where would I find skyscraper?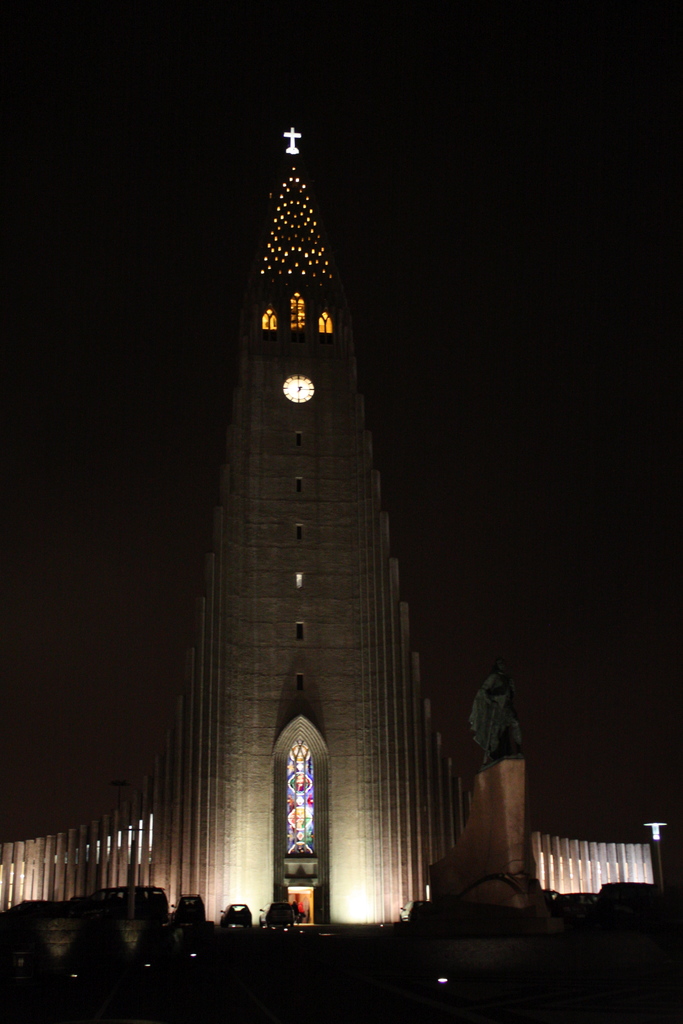
At [10, 120, 662, 927].
